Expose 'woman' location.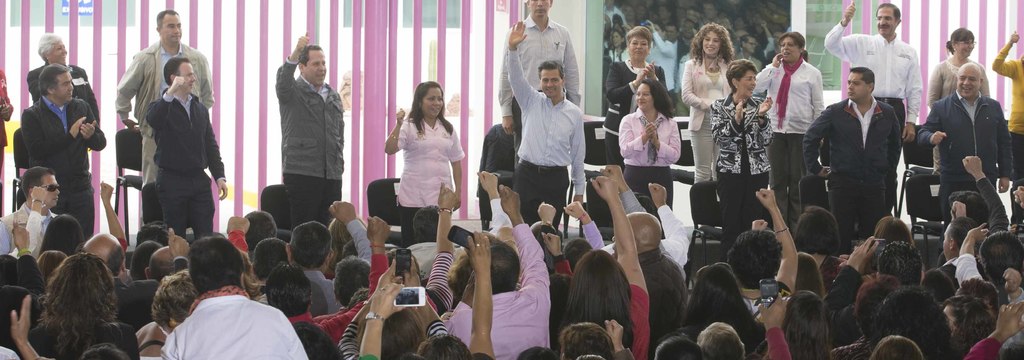
Exposed at select_region(604, 21, 672, 164).
